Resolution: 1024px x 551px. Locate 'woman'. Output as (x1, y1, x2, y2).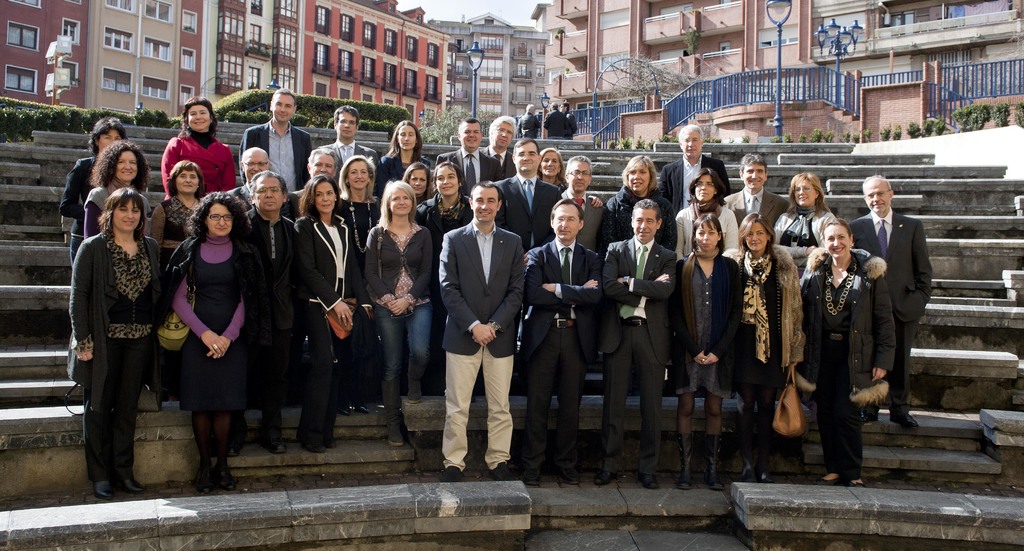
(159, 94, 243, 199).
